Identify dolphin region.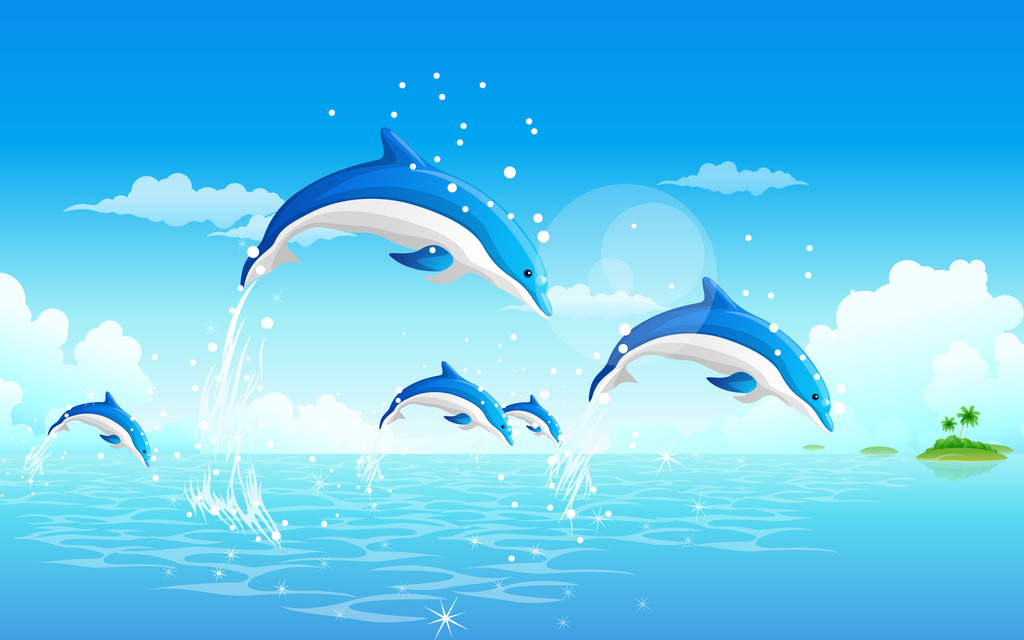
Region: <box>507,395,563,449</box>.
